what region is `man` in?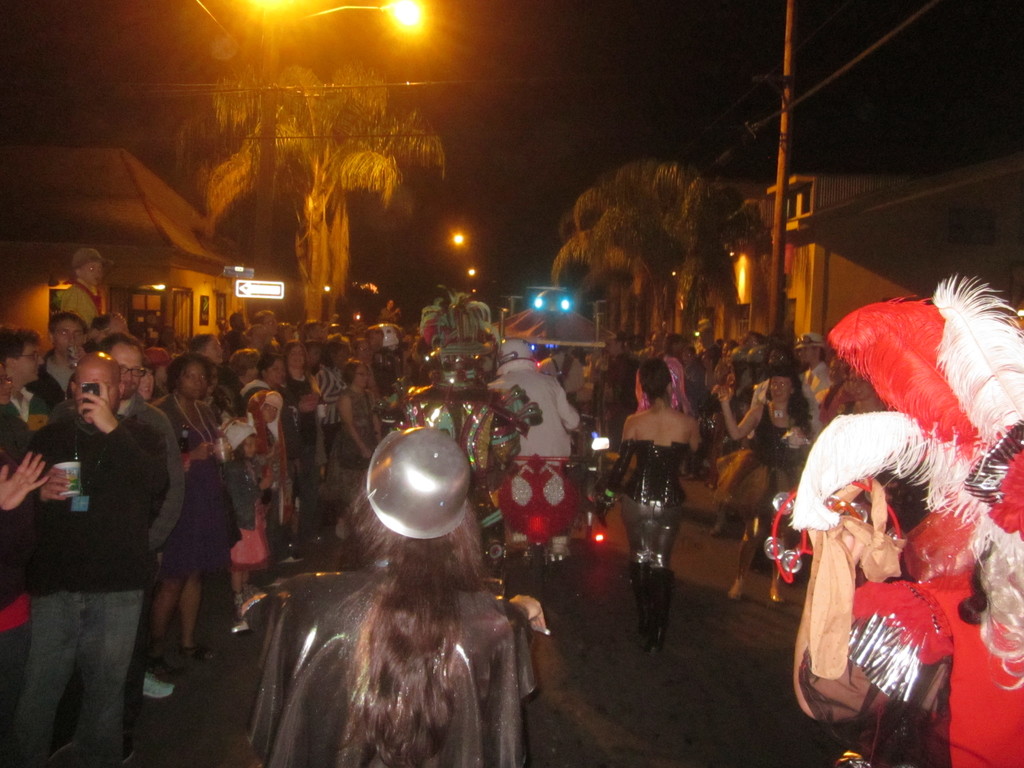
[88,333,178,718].
